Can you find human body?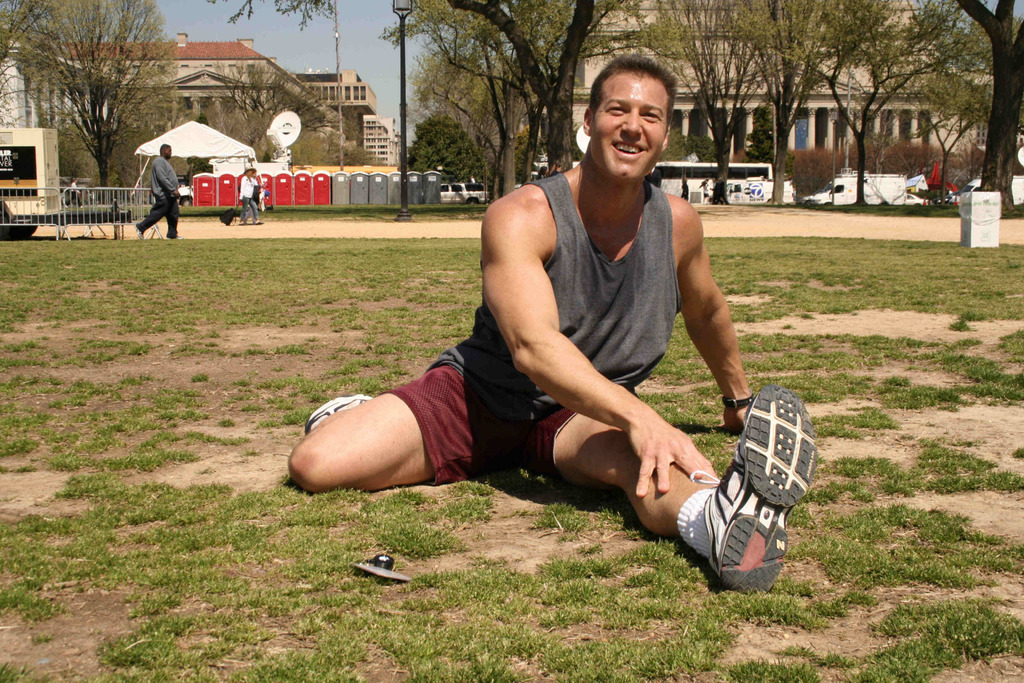
Yes, bounding box: 134 154 182 239.
